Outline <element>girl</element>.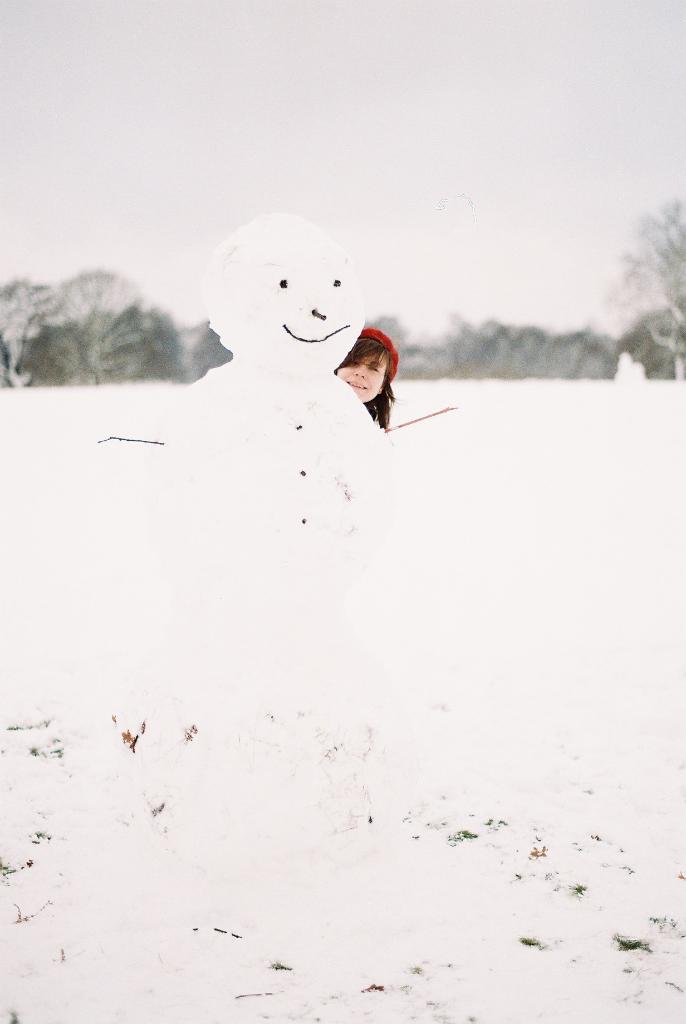
Outline: [329, 326, 402, 431].
